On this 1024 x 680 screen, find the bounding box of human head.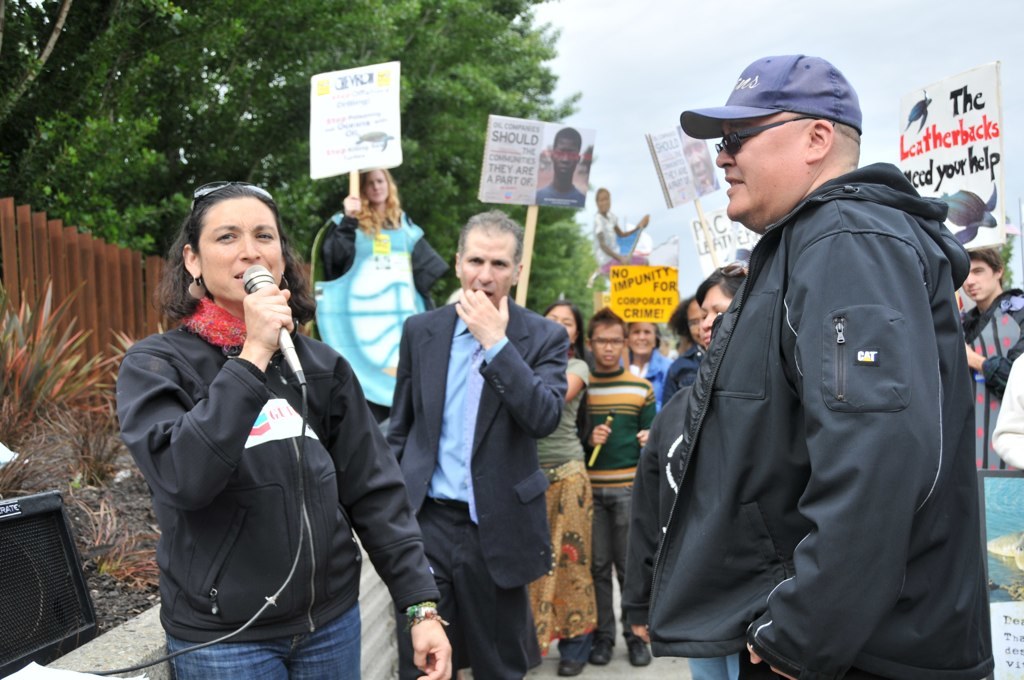
Bounding box: bbox=[961, 249, 1010, 311].
